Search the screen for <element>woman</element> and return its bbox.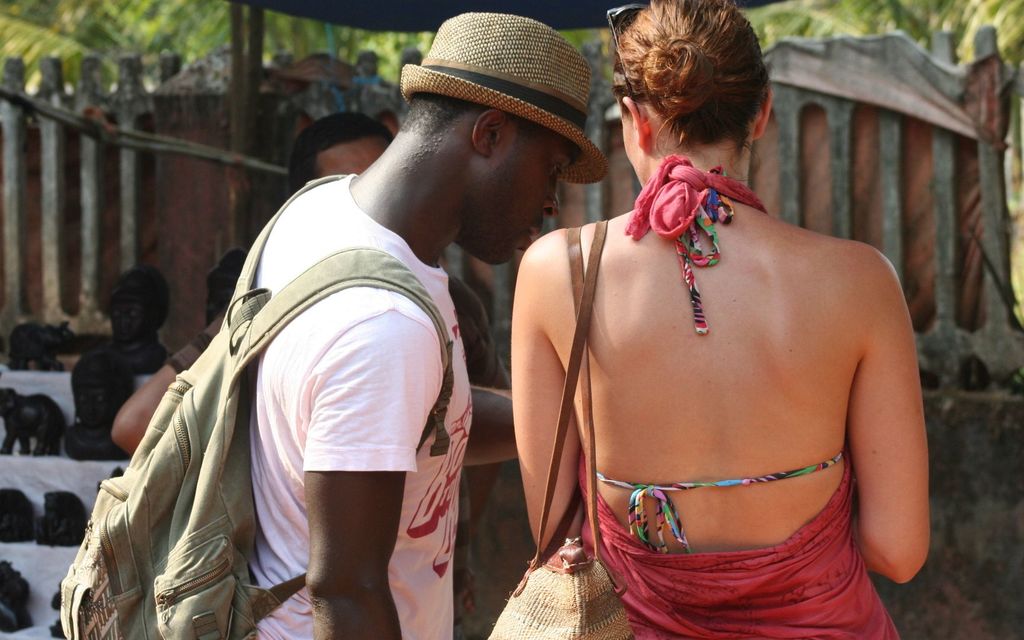
Found: box(475, 0, 948, 631).
